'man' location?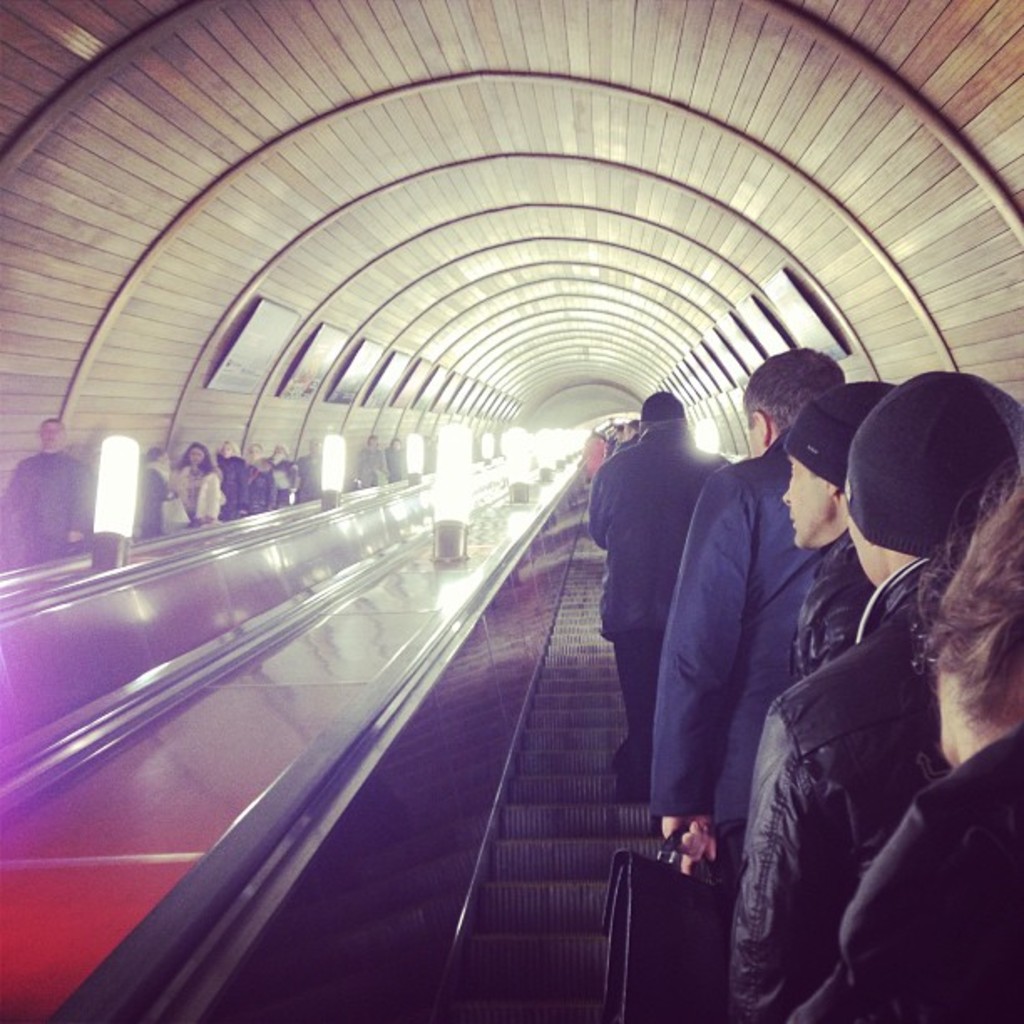
591,383,728,791
